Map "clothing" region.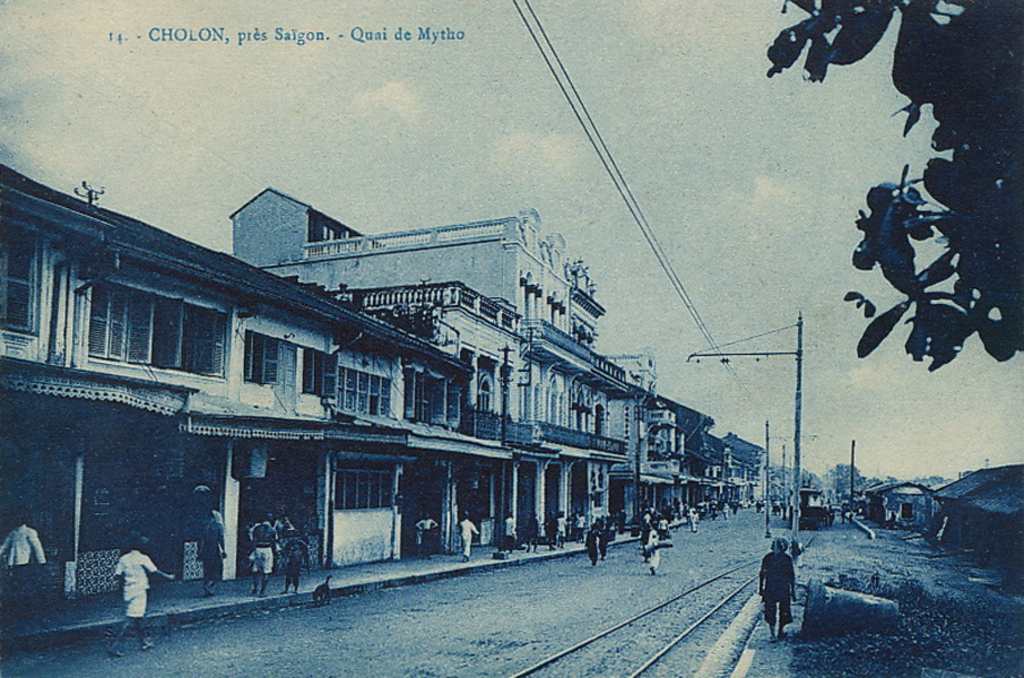
Mapped to (0, 525, 47, 597).
